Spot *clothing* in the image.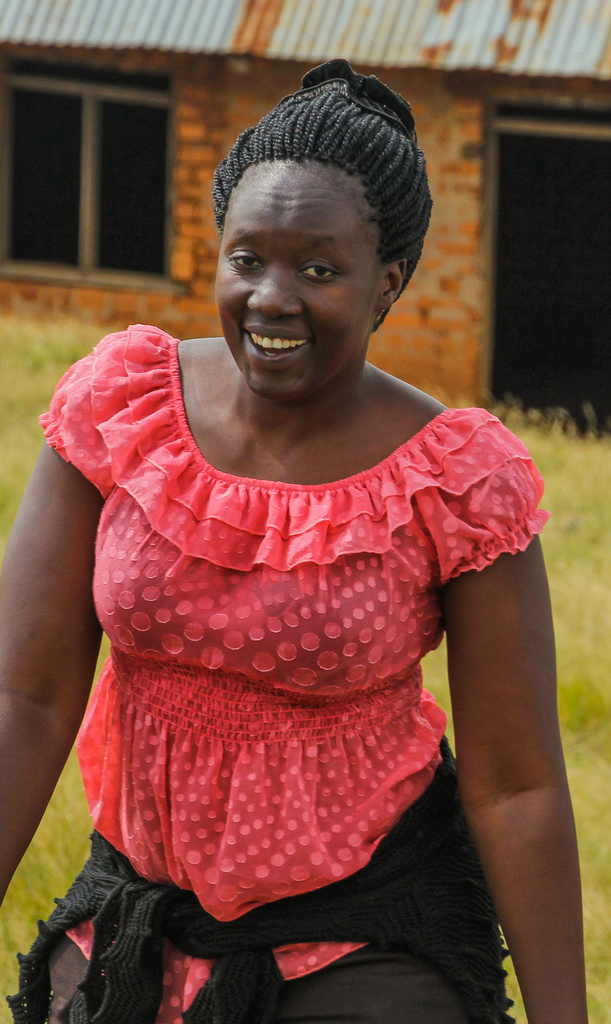
*clothing* found at box(0, 309, 570, 1023).
